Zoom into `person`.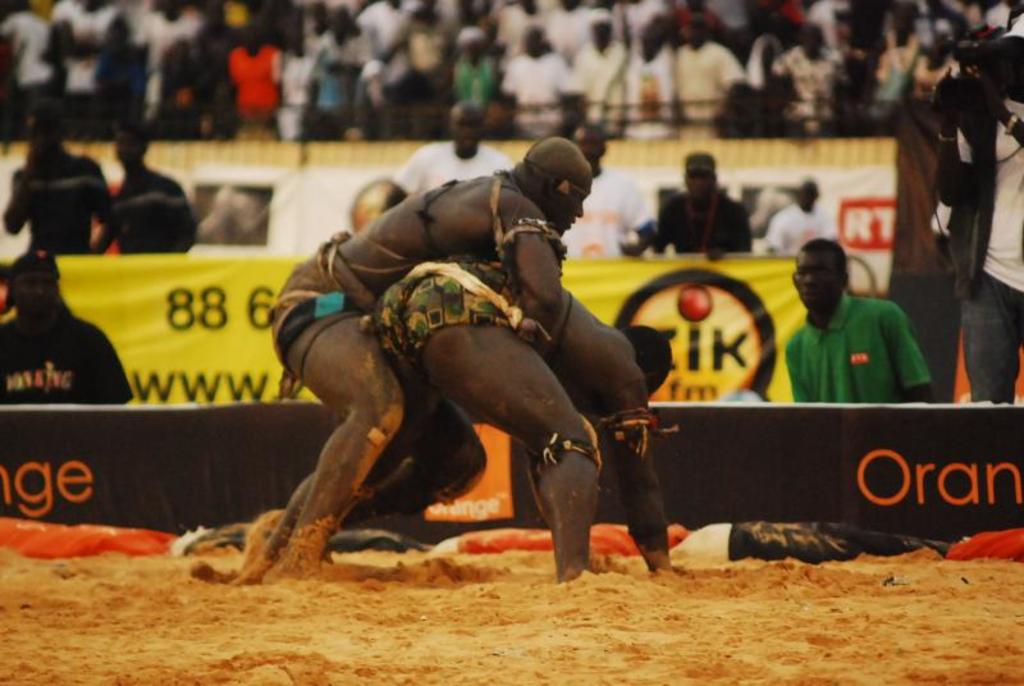
Zoom target: {"x1": 229, "y1": 140, "x2": 588, "y2": 589}.
